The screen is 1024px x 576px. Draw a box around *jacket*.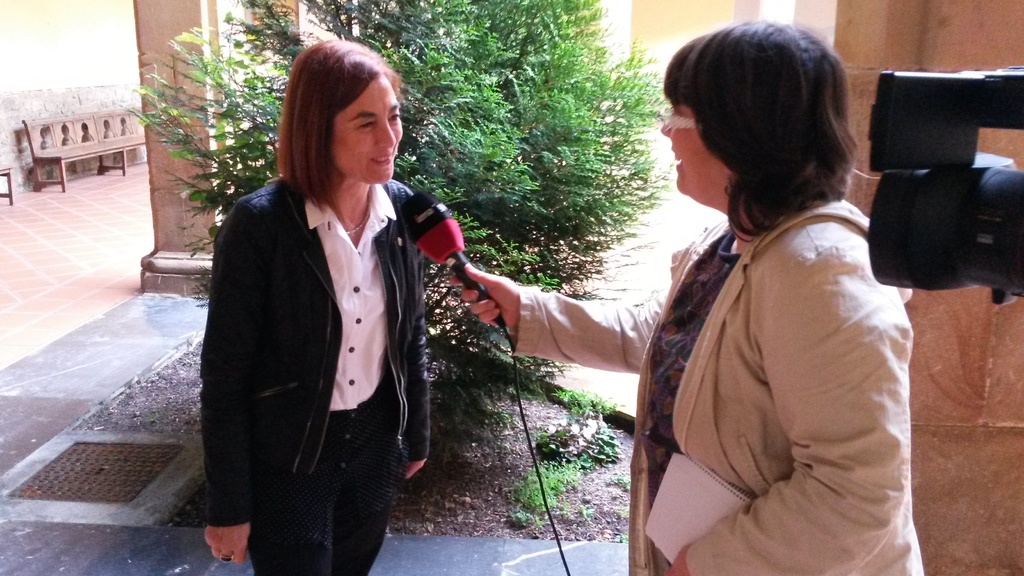
region(174, 121, 444, 500).
